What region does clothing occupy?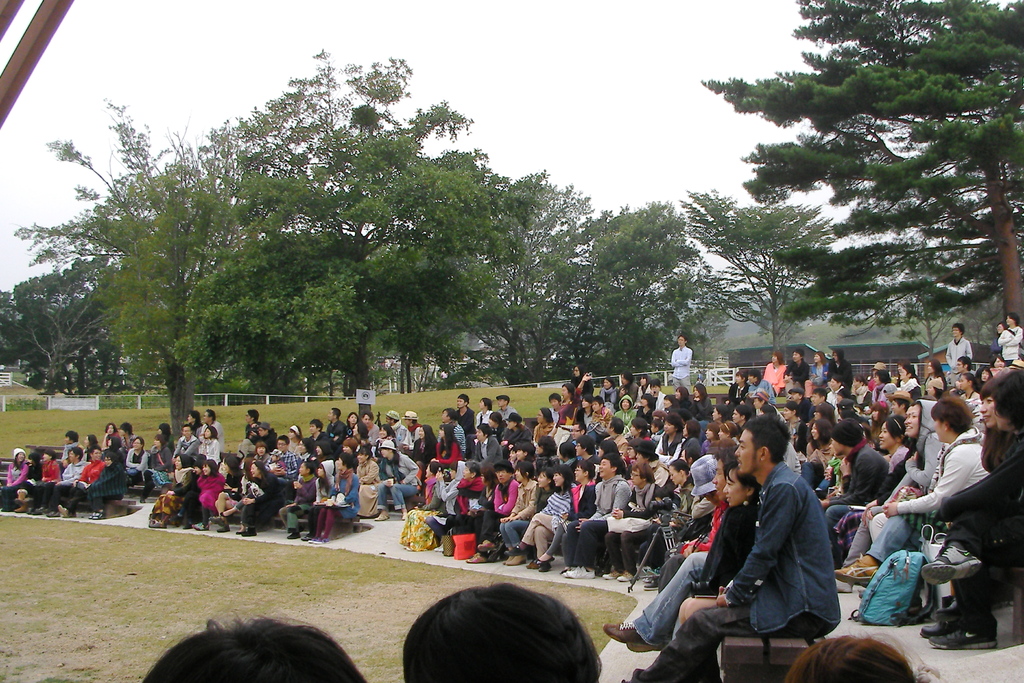
279, 465, 314, 534.
